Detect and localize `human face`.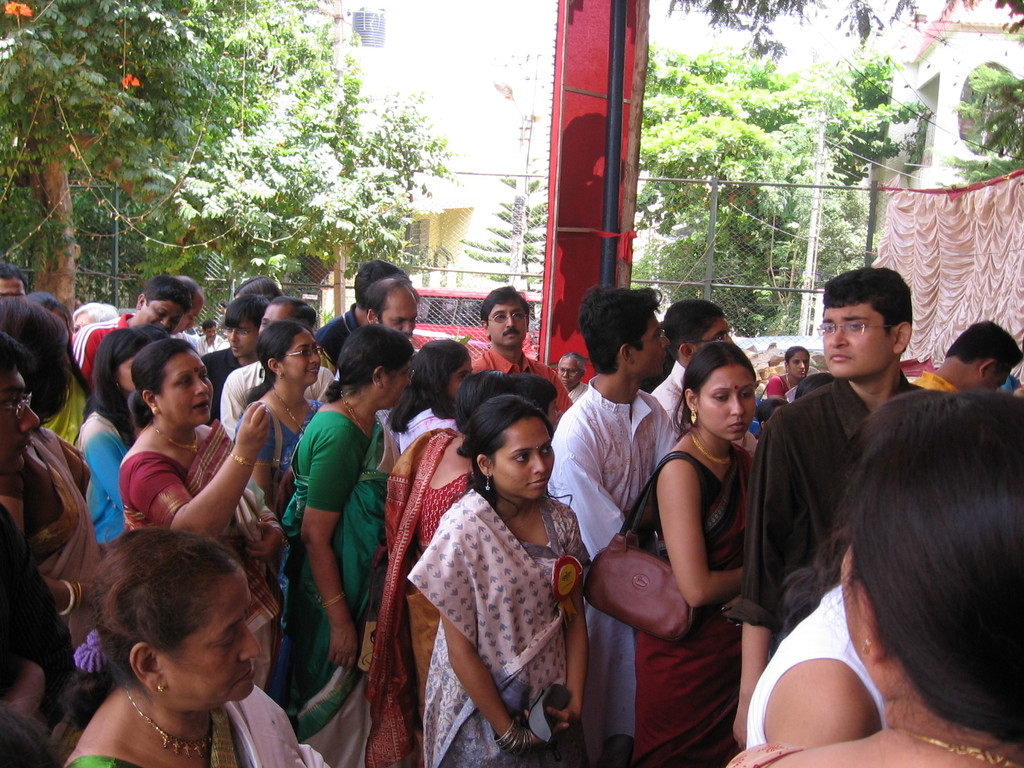
Localized at left=558, top=356, right=579, bottom=389.
